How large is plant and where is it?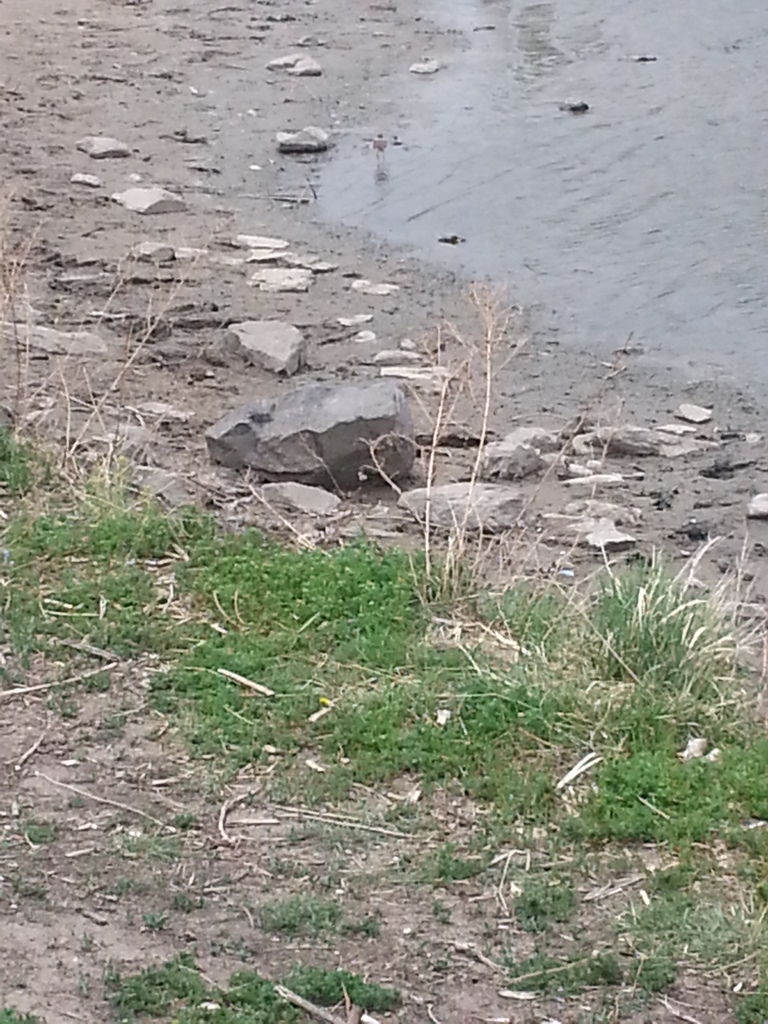
Bounding box: pyautogui.locateOnScreen(461, 282, 517, 573).
